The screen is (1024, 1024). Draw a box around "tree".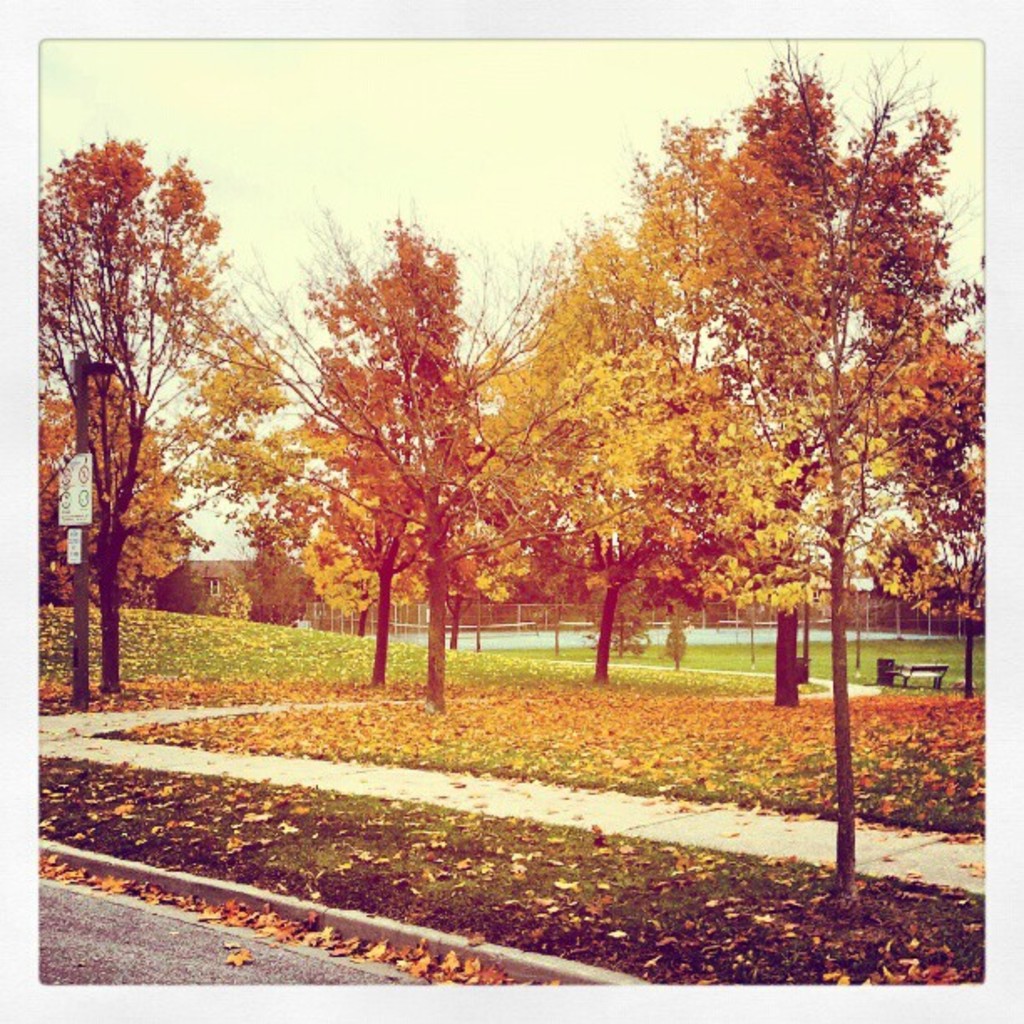
(left=281, top=229, right=448, bottom=387).
